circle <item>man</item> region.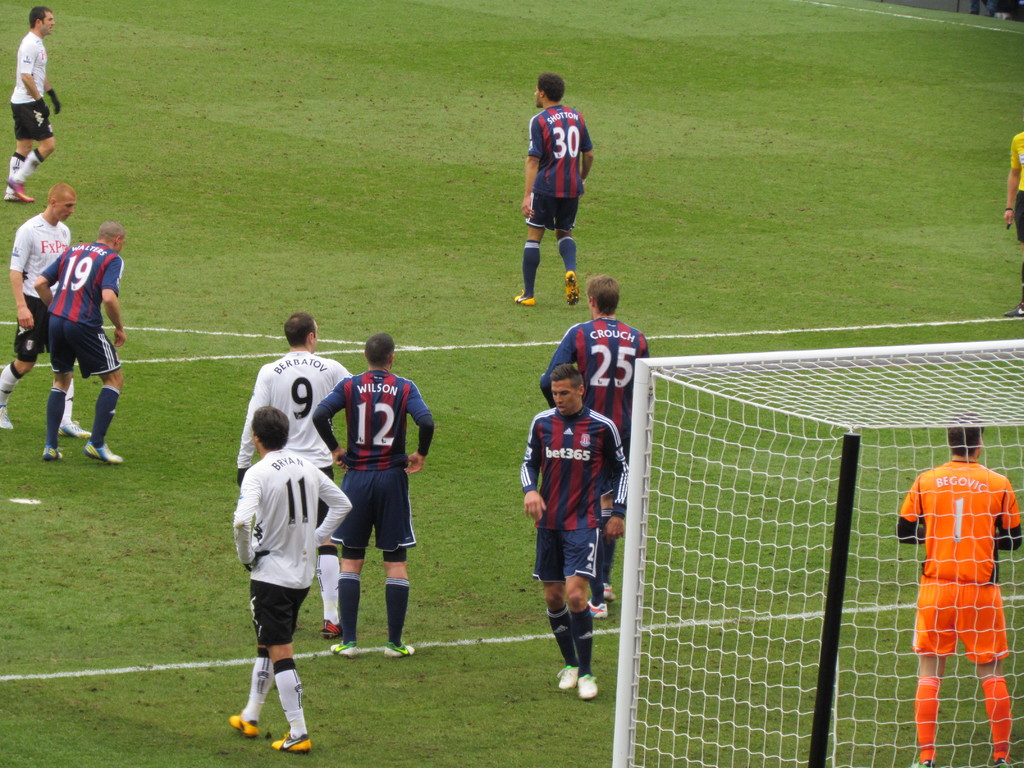
Region: (234, 313, 362, 636).
